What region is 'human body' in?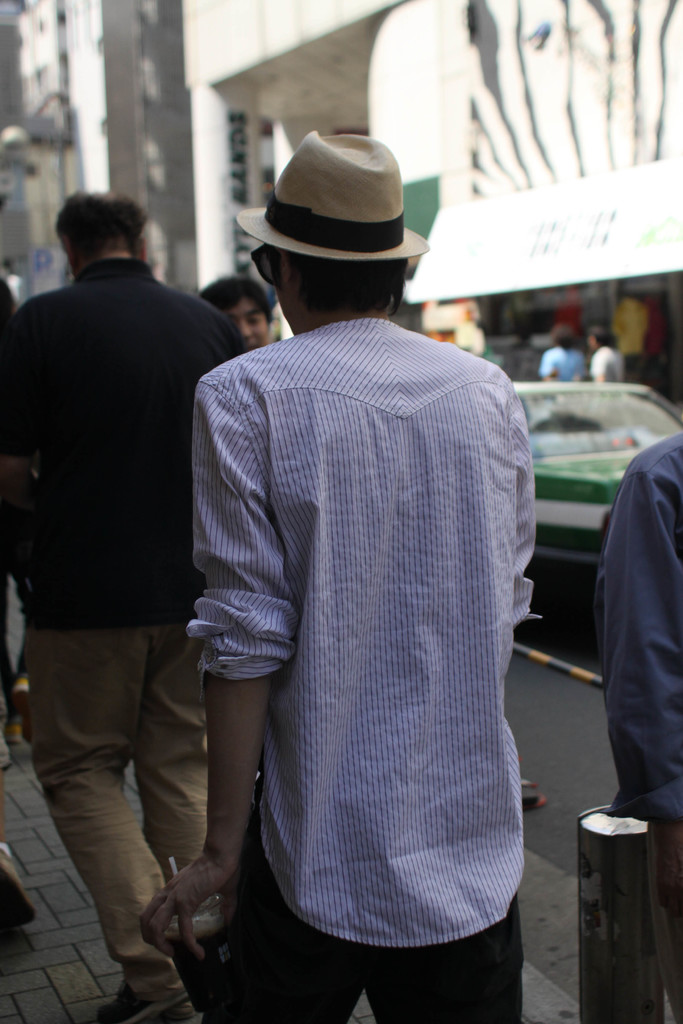
l=0, t=180, r=249, b=1021.
